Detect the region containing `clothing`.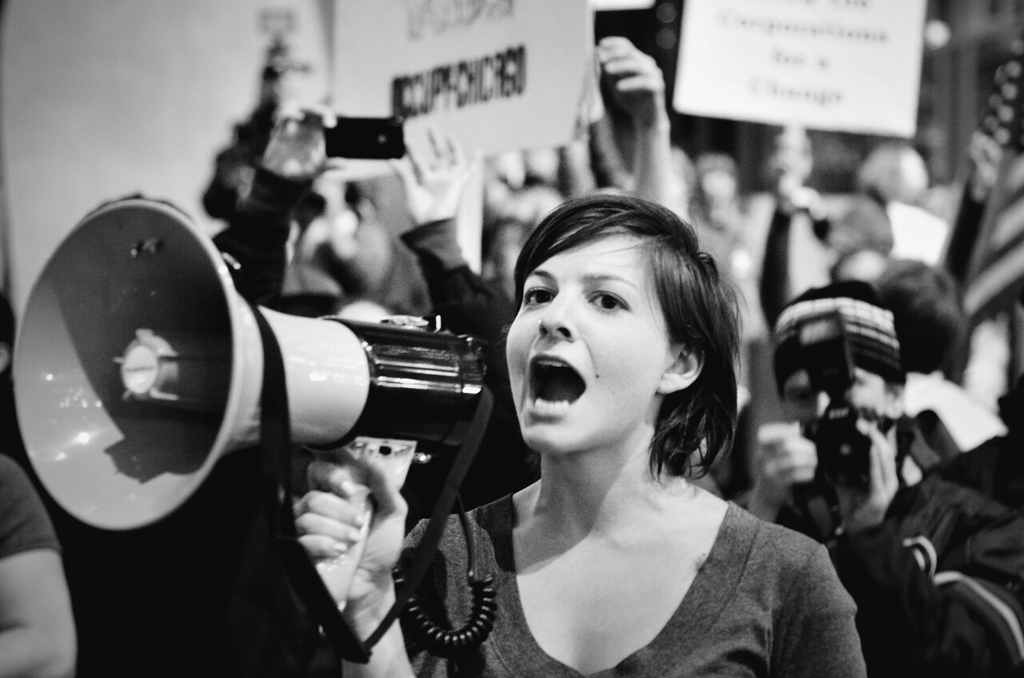
[383,491,870,677].
